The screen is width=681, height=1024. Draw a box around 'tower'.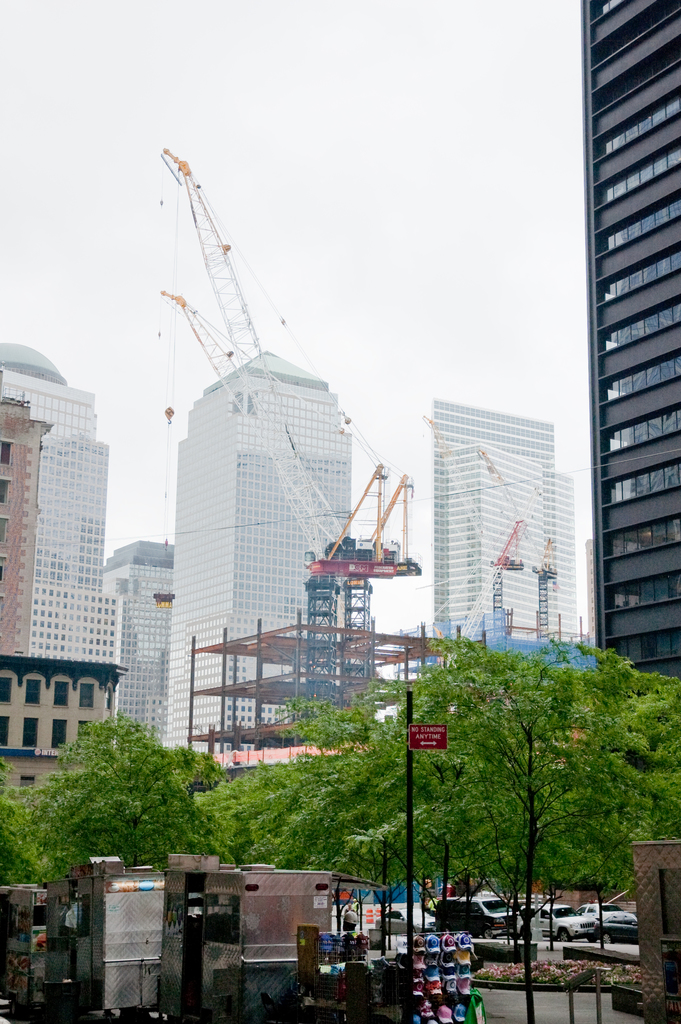
bbox(102, 556, 163, 741).
